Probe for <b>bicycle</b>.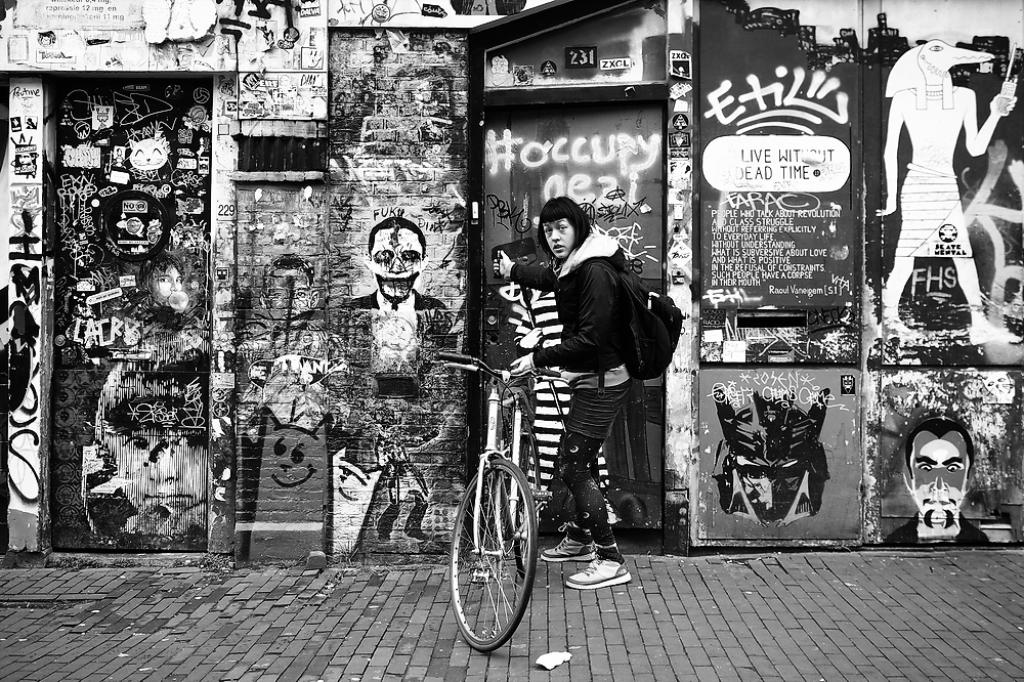
Probe result: x1=453 y1=401 x2=548 y2=651.
